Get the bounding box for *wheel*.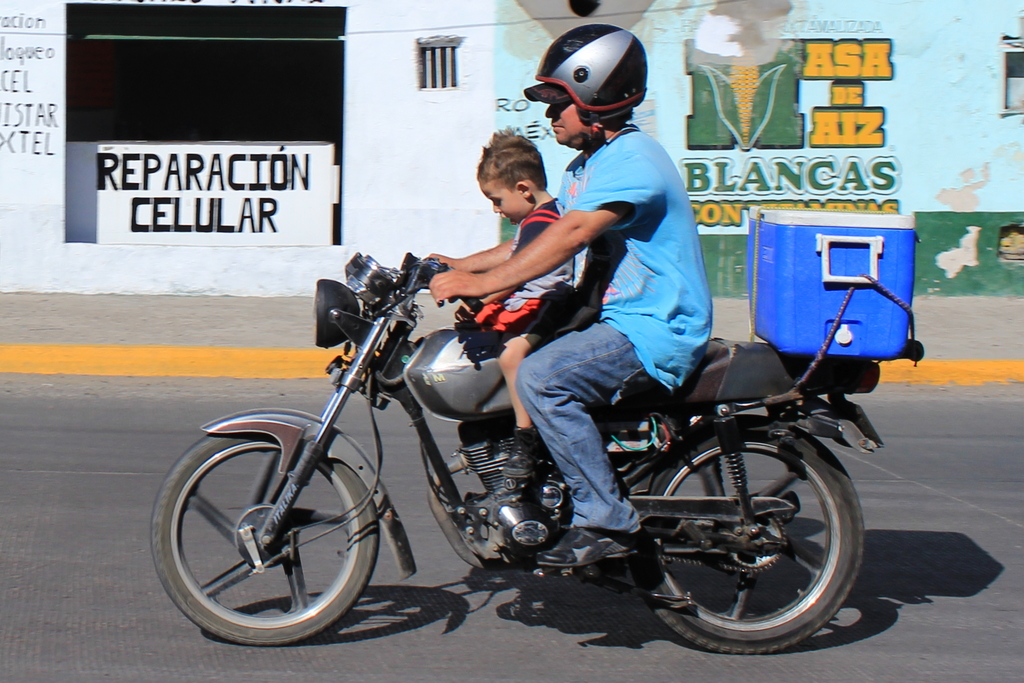
[left=635, top=415, right=862, bottom=656].
